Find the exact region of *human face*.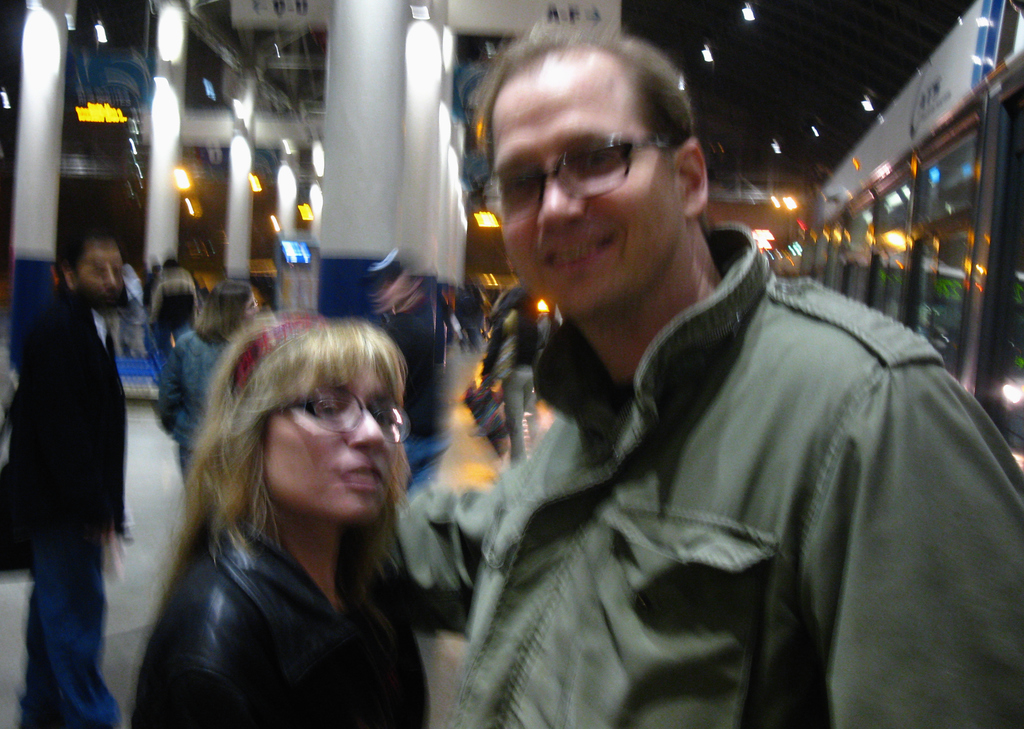
Exact region: 500,58,684,318.
